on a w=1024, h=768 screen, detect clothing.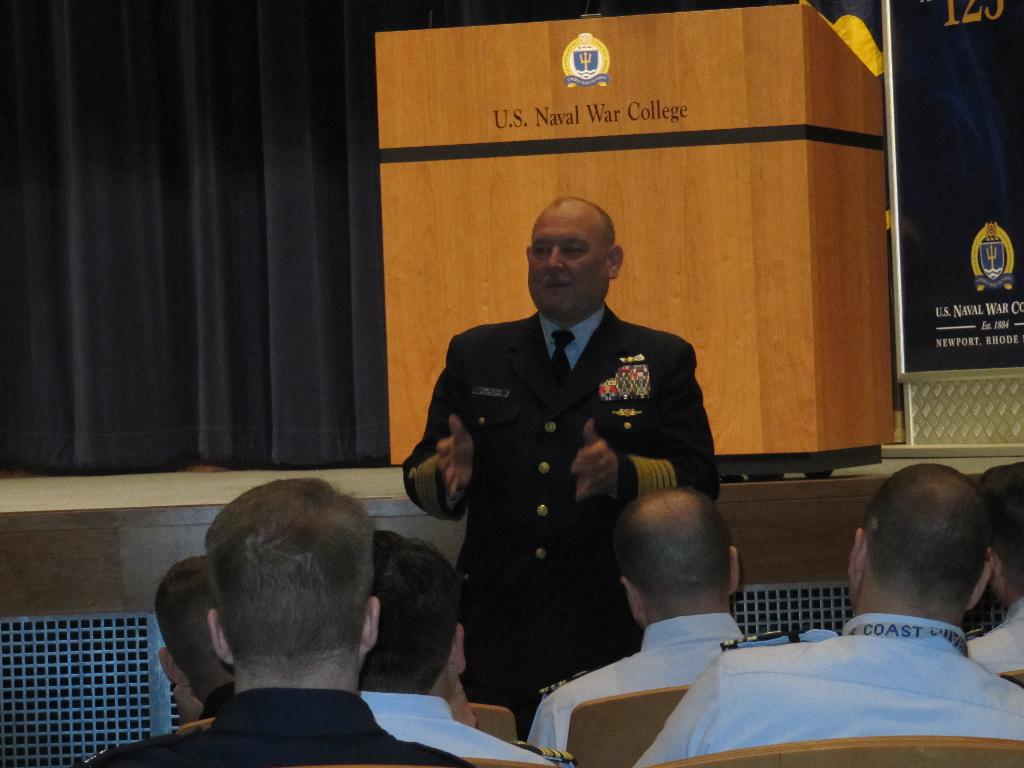
<box>964,601,1023,678</box>.
